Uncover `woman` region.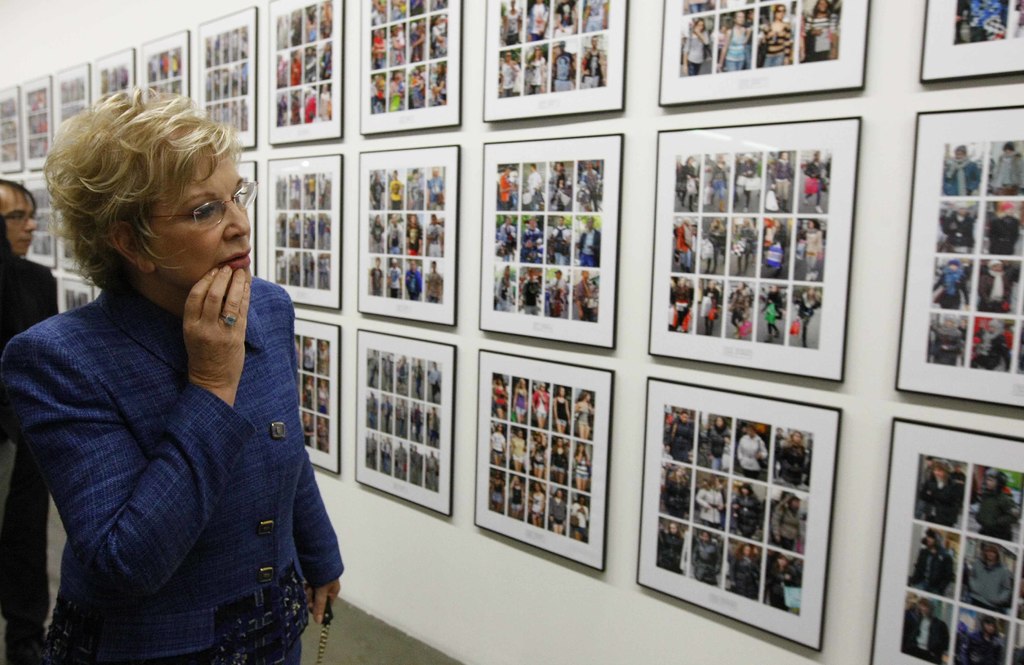
Uncovered: 756, 3, 794, 69.
